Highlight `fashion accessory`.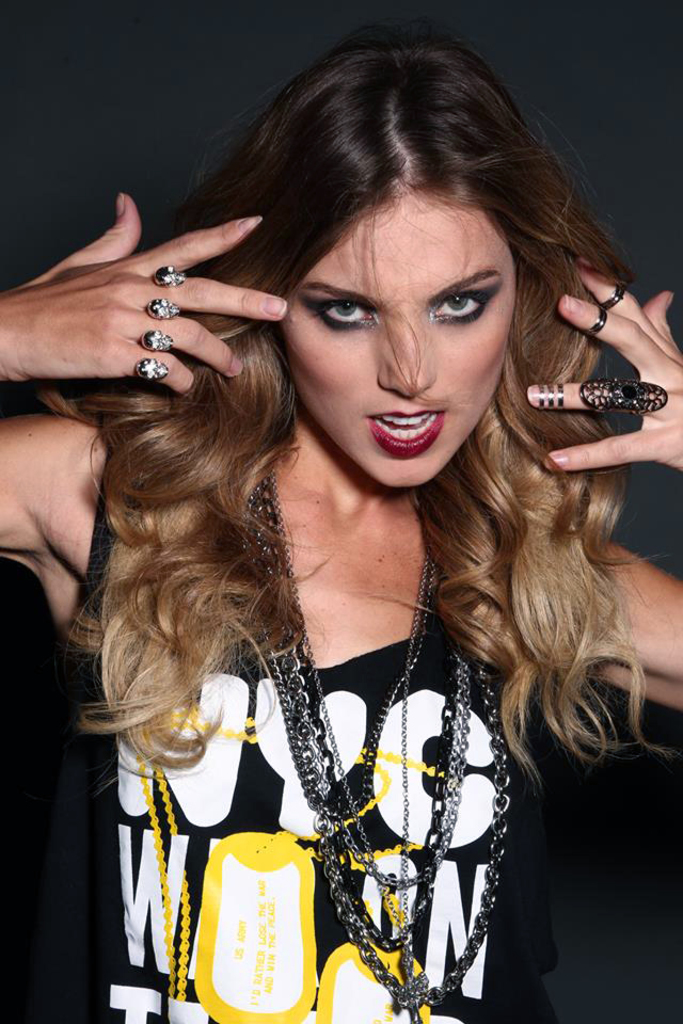
Highlighted region: [x1=152, y1=267, x2=184, y2=285].
